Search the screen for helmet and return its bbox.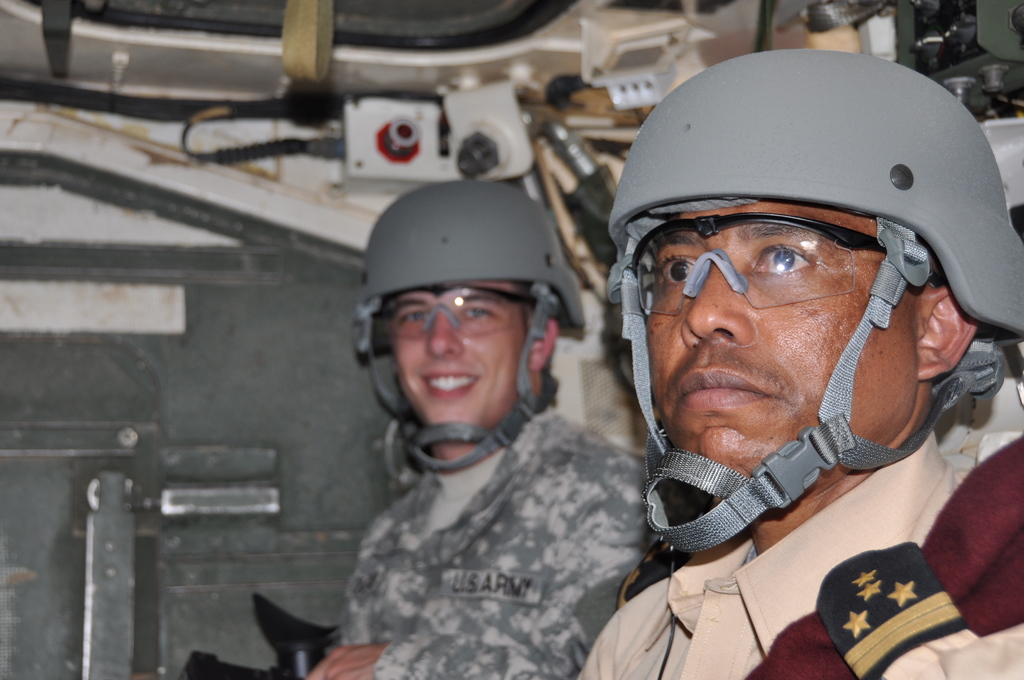
Found: select_region(364, 182, 607, 471).
